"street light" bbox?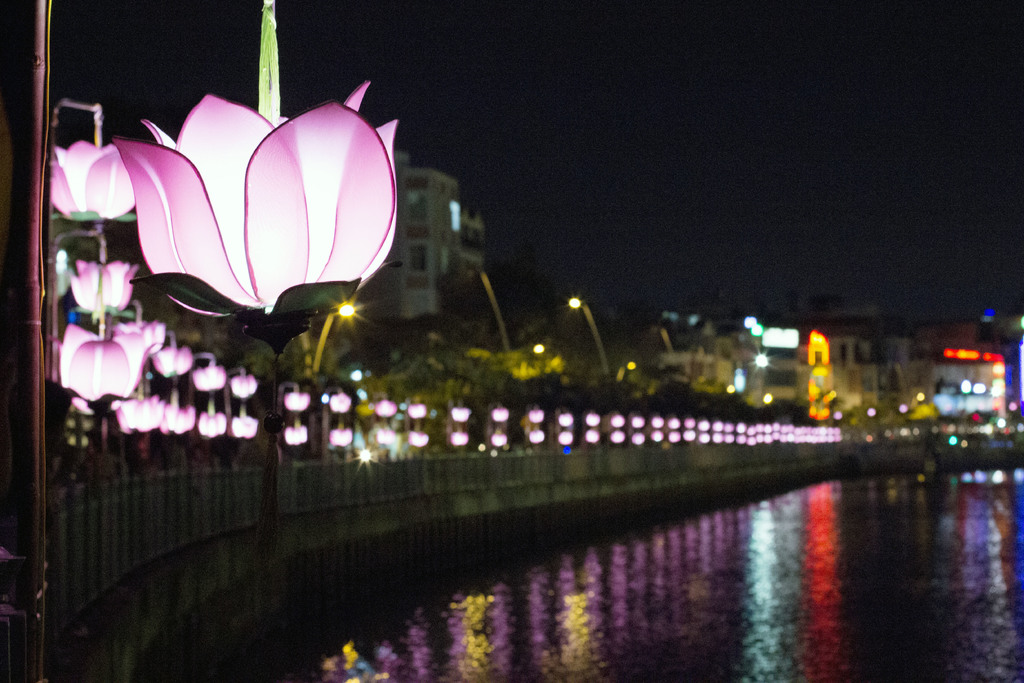
bbox(566, 292, 602, 377)
